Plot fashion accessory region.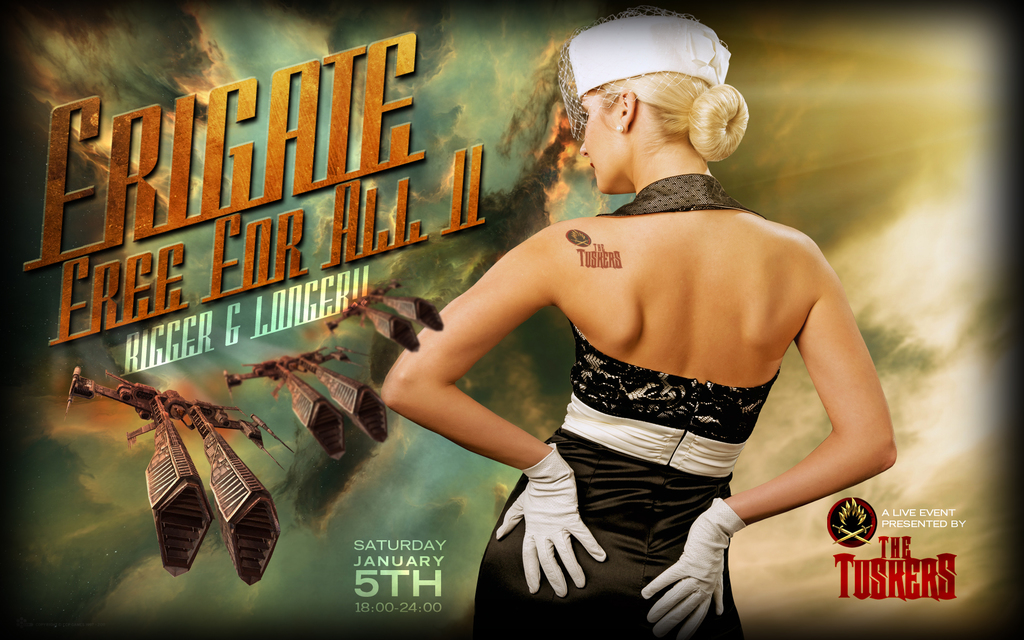
Plotted at 614,121,625,136.
